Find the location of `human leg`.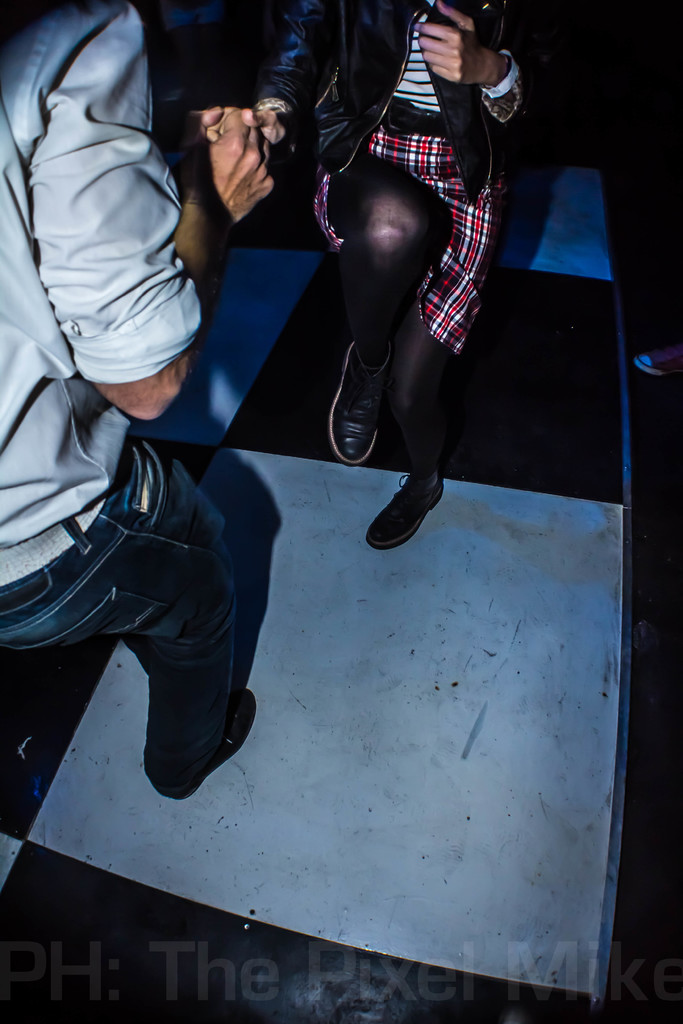
Location: x1=365 y1=305 x2=456 y2=552.
